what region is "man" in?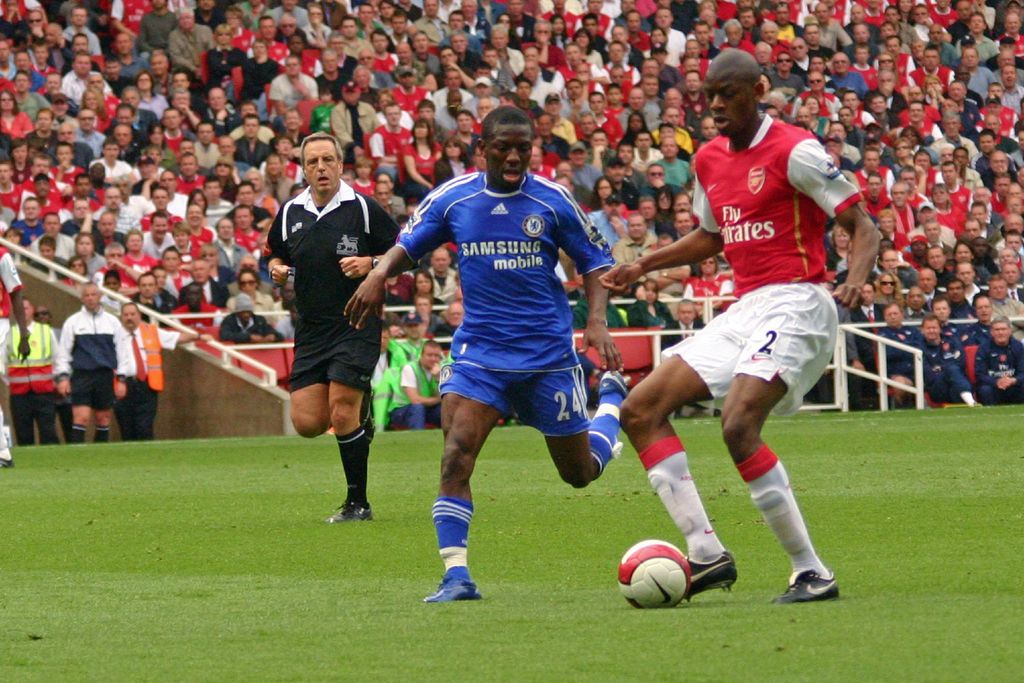
<bbox>964, 293, 996, 346</bbox>.
